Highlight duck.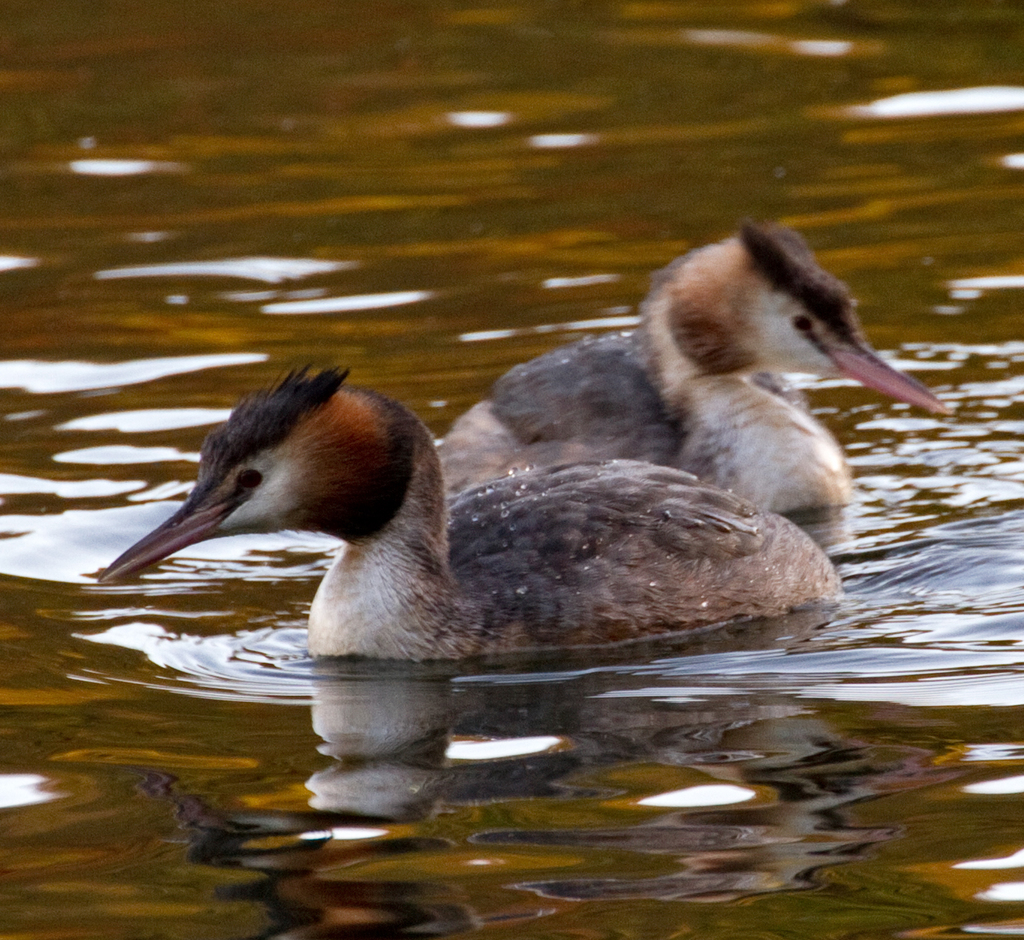
Highlighted region: 445 237 945 538.
